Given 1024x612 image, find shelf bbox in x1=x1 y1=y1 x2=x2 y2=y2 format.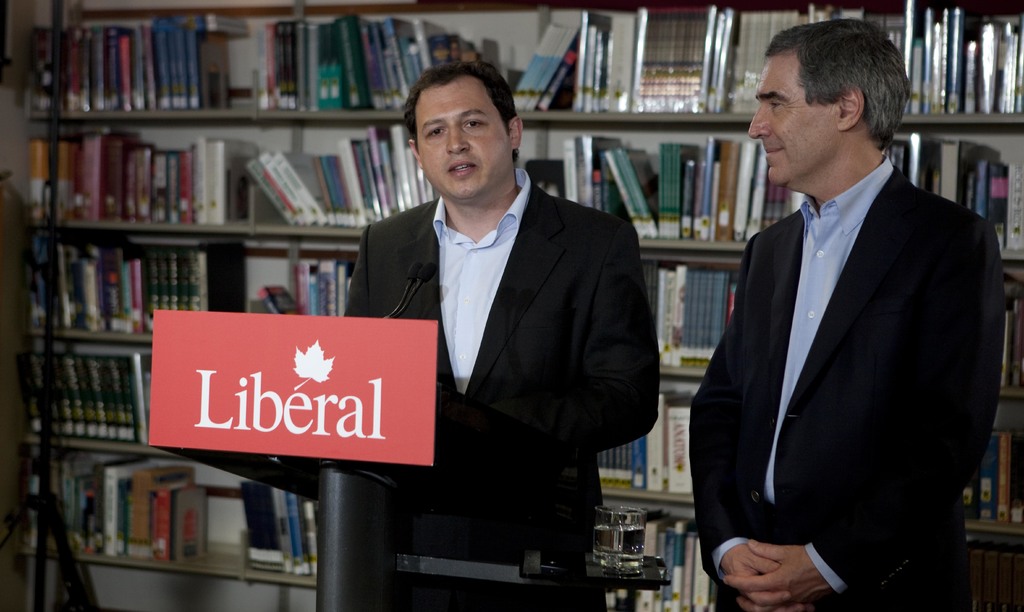
x1=586 y1=492 x2=1023 y2=611.
